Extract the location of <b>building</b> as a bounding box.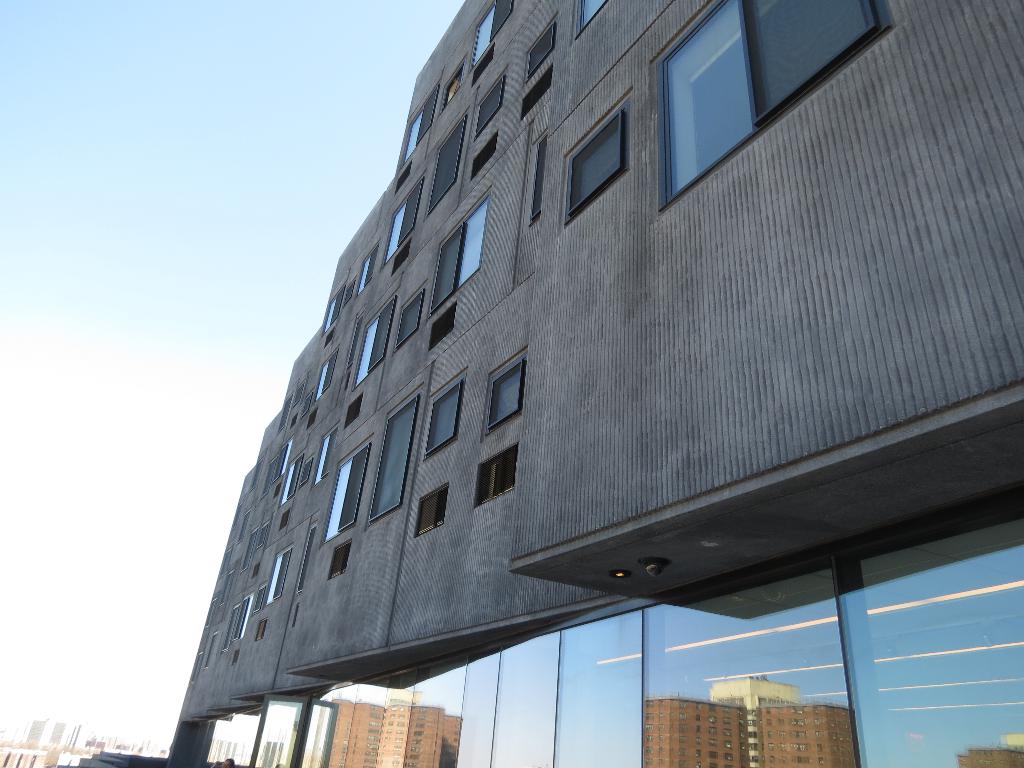
{"left": 439, "top": 711, "right": 461, "bottom": 767}.
